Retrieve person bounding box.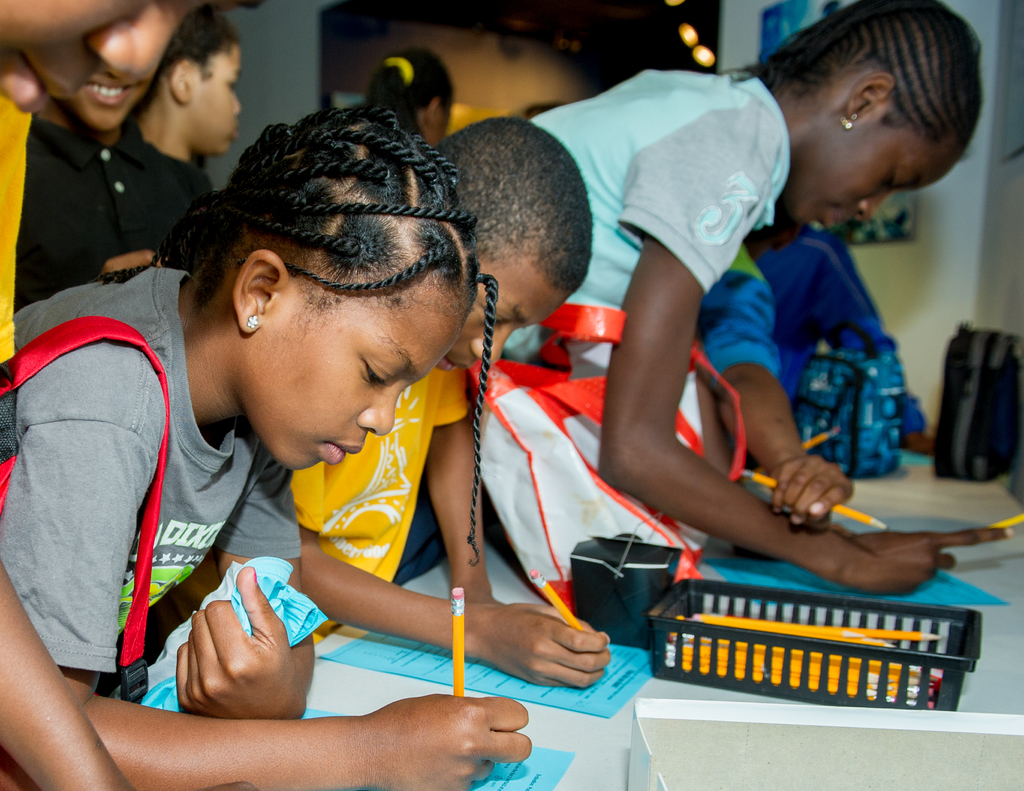
Bounding box: locate(506, 0, 1012, 597).
